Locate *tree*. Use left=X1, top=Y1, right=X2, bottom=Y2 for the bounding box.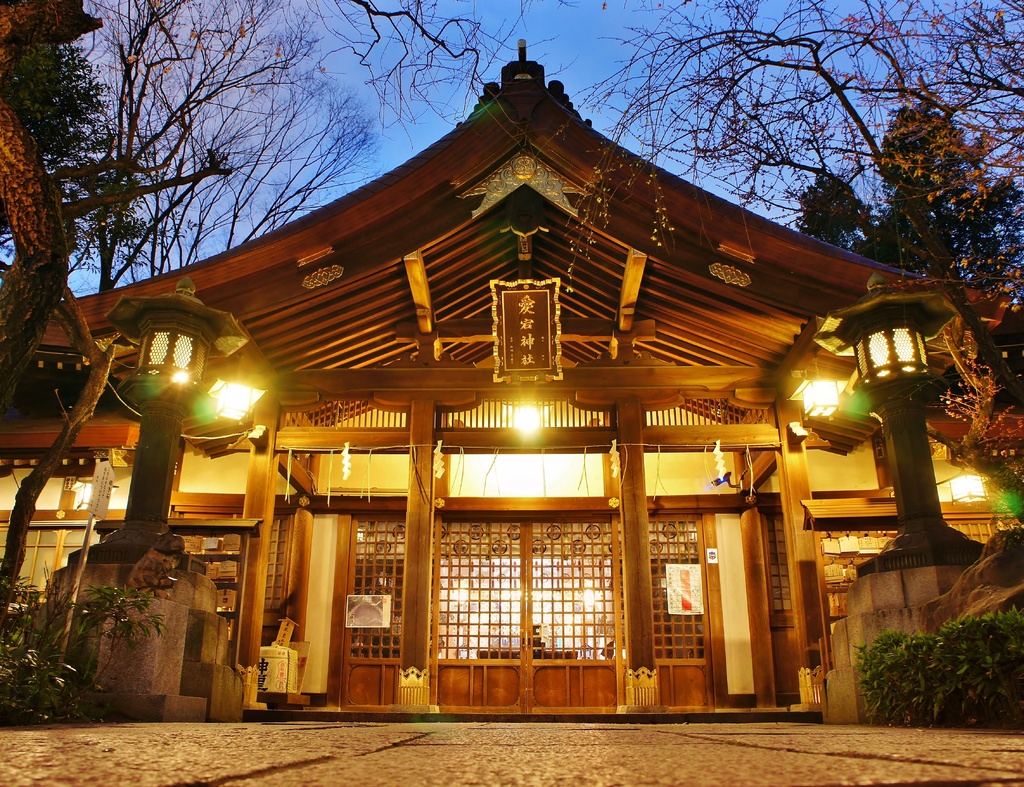
left=831, top=56, right=997, bottom=297.
